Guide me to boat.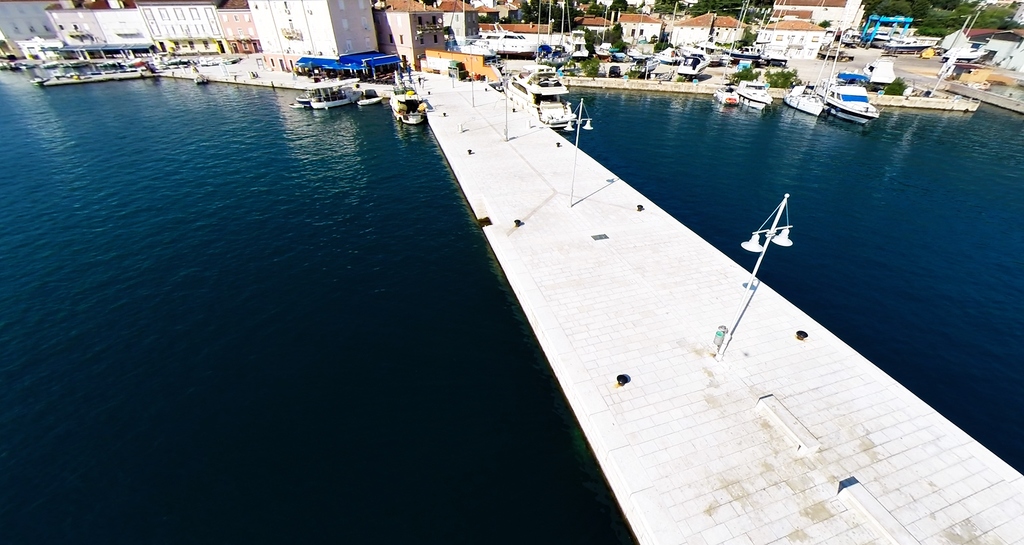
Guidance: (x1=671, y1=48, x2=714, y2=83).
